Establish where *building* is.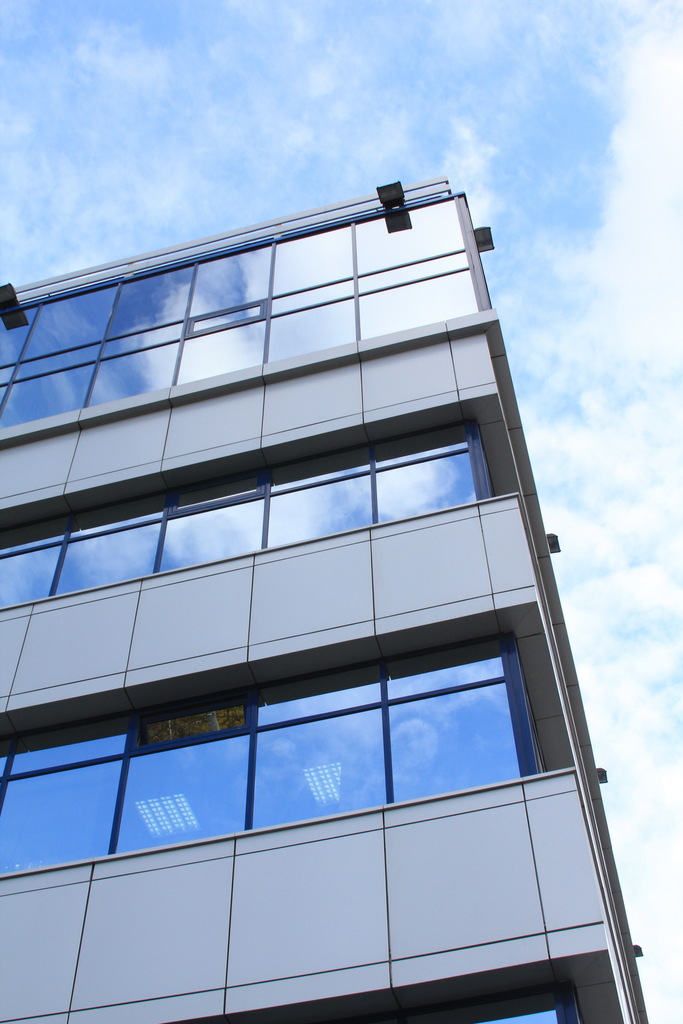
Established at bbox(0, 176, 650, 1023).
